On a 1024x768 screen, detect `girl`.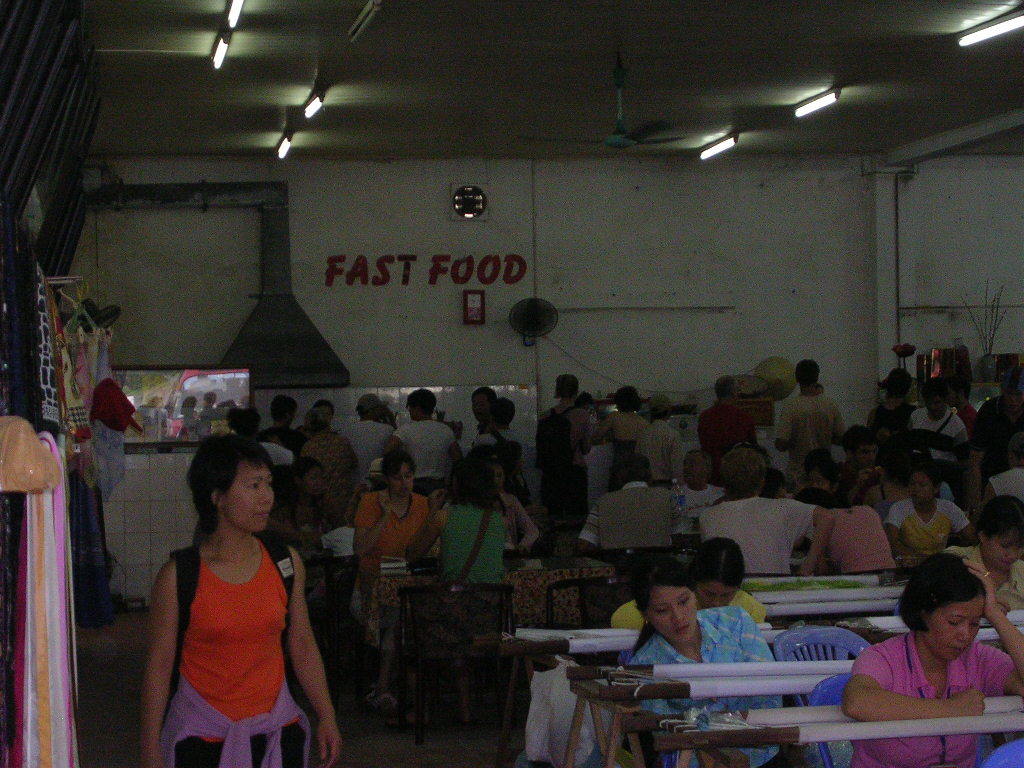
left=622, top=555, right=785, bottom=767.
